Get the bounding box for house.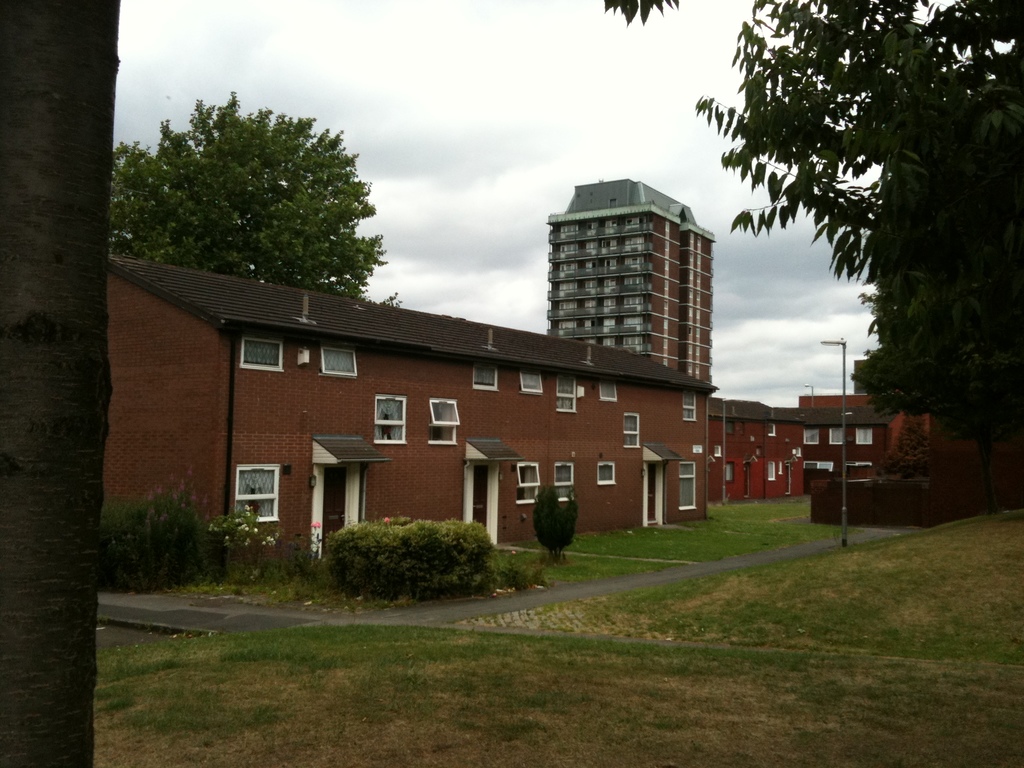
{"x1": 548, "y1": 173, "x2": 712, "y2": 396}.
